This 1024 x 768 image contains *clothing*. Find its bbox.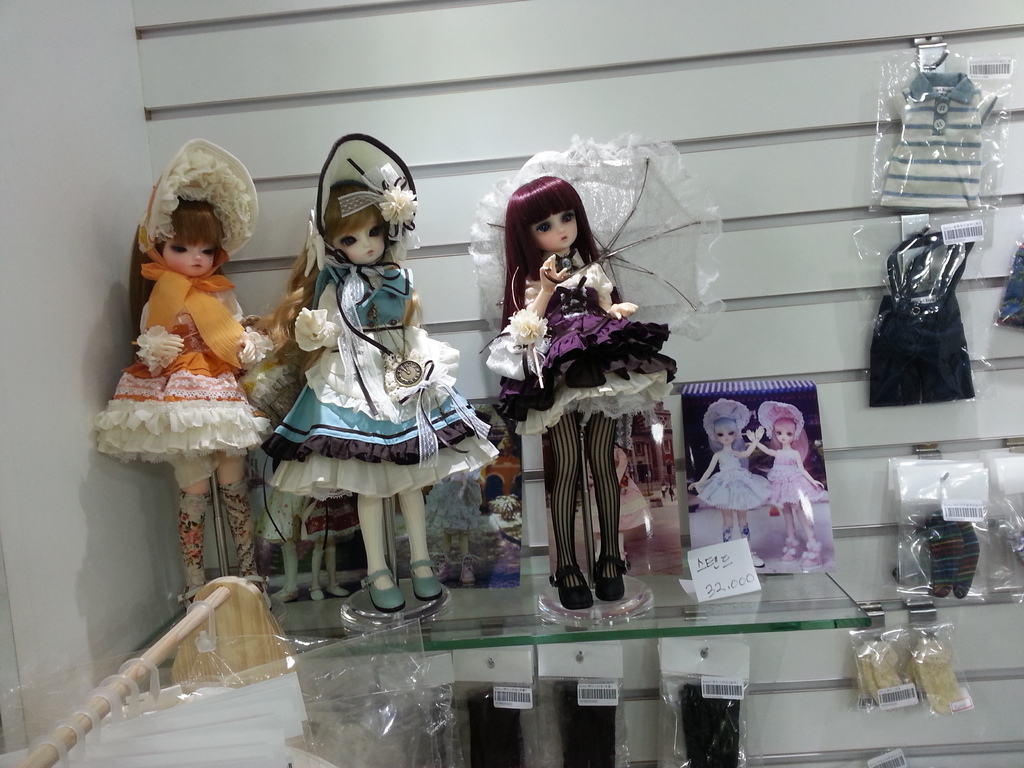
<bbox>708, 397, 748, 433</bbox>.
